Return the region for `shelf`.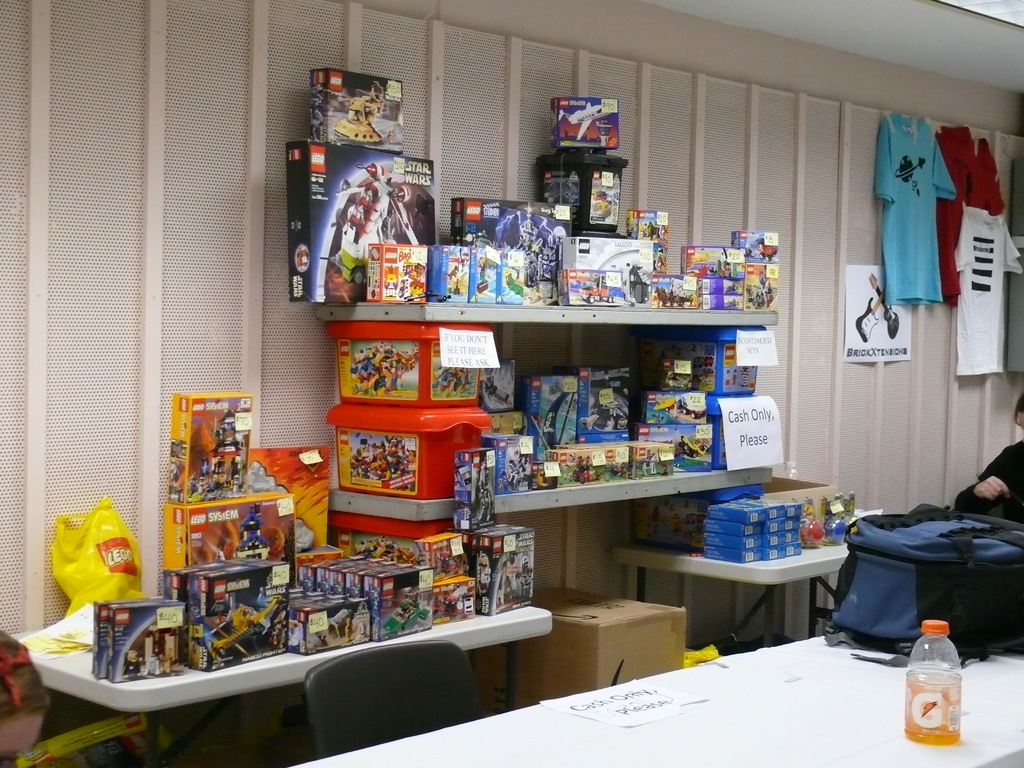
{"x1": 5, "y1": 531, "x2": 588, "y2": 735}.
